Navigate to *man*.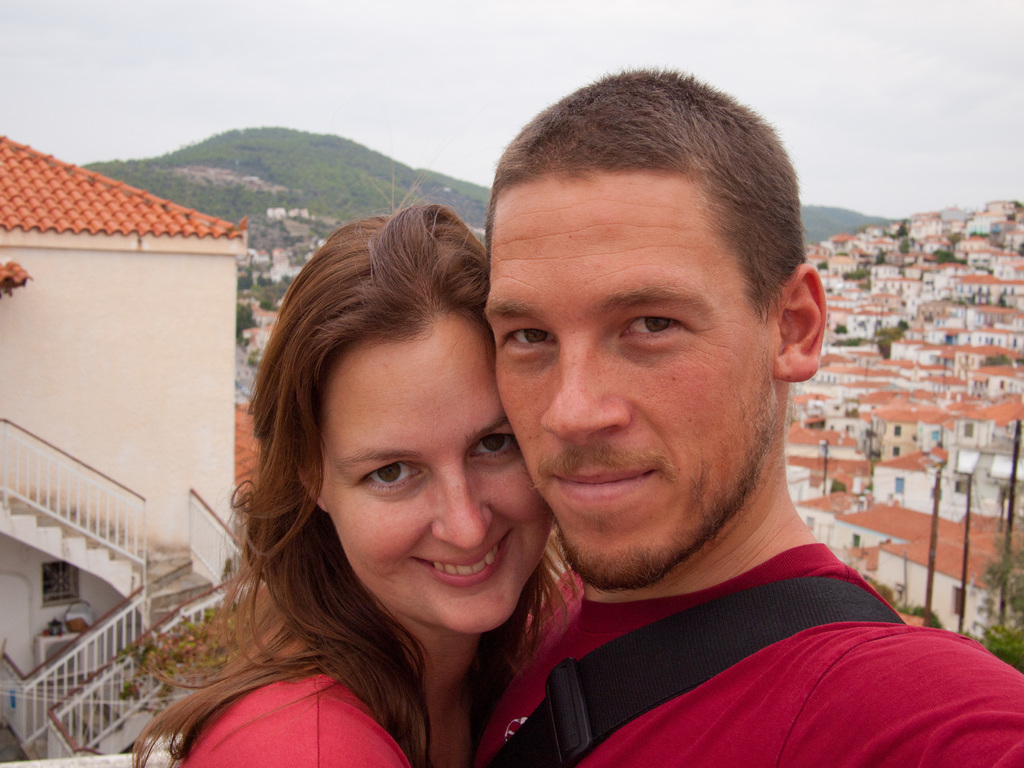
Navigation target: 398/108/991/767.
